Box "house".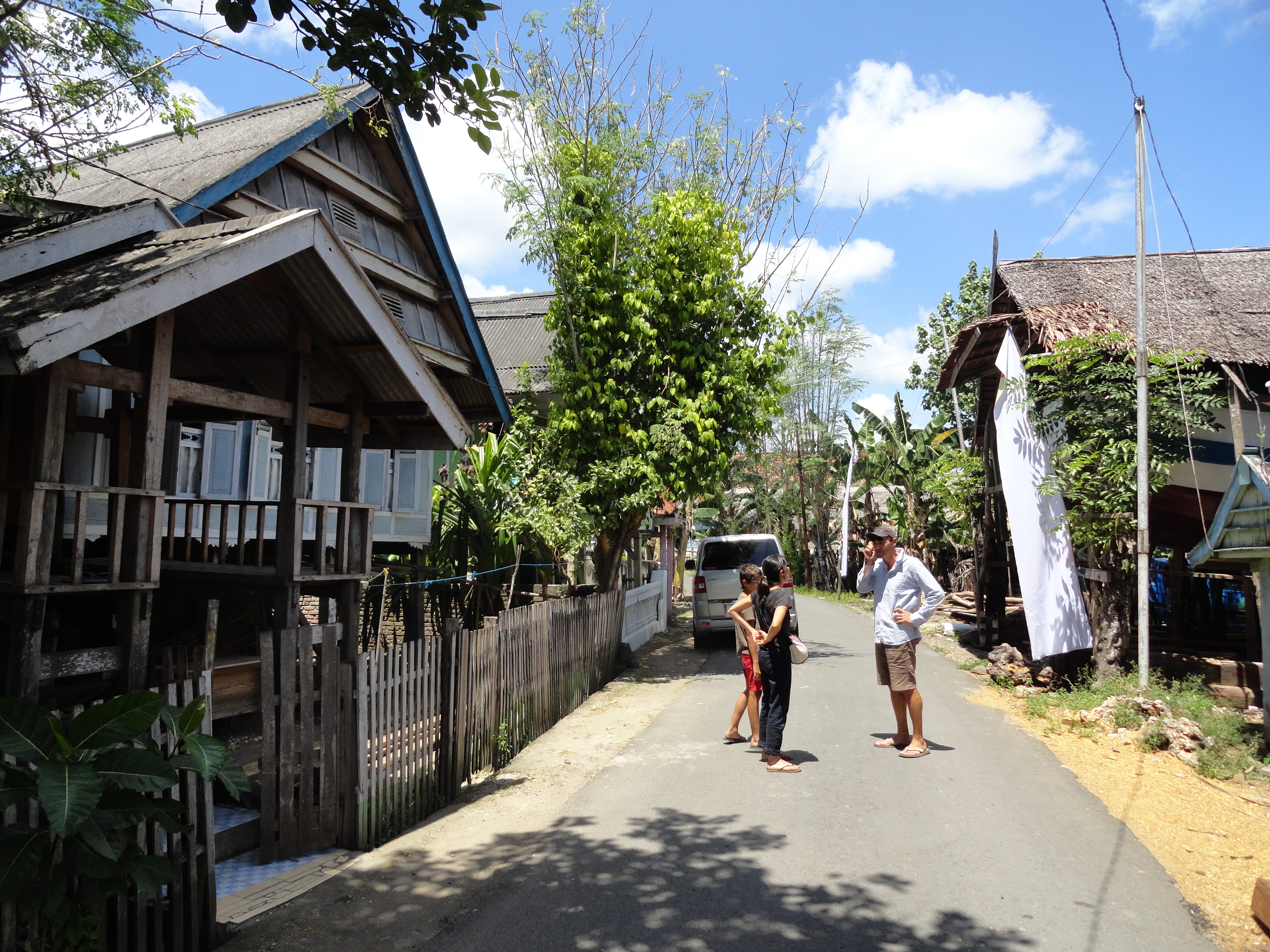
bbox=(0, 21, 141, 262).
